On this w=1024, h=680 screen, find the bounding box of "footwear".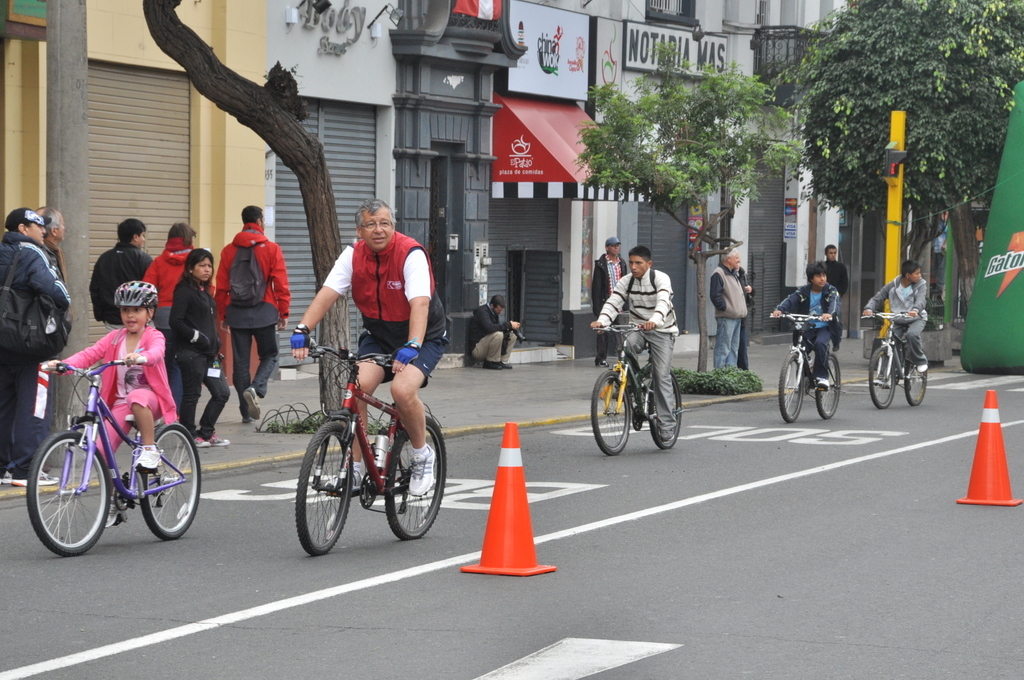
Bounding box: [499,357,519,369].
